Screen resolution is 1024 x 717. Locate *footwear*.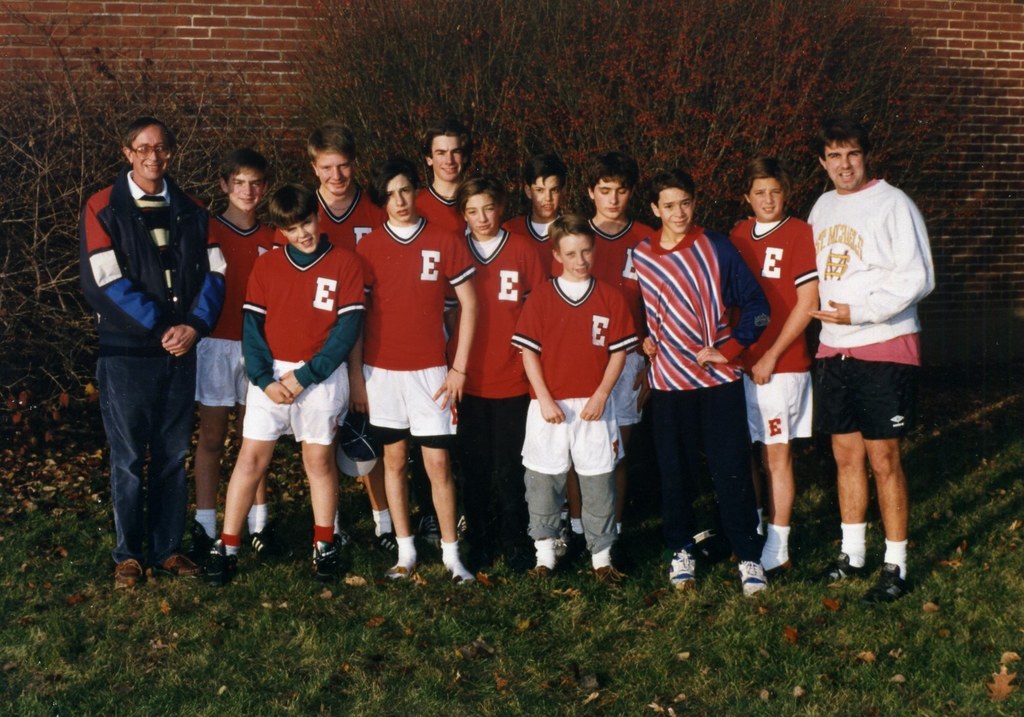
rect(524, 561, 551, 575).
